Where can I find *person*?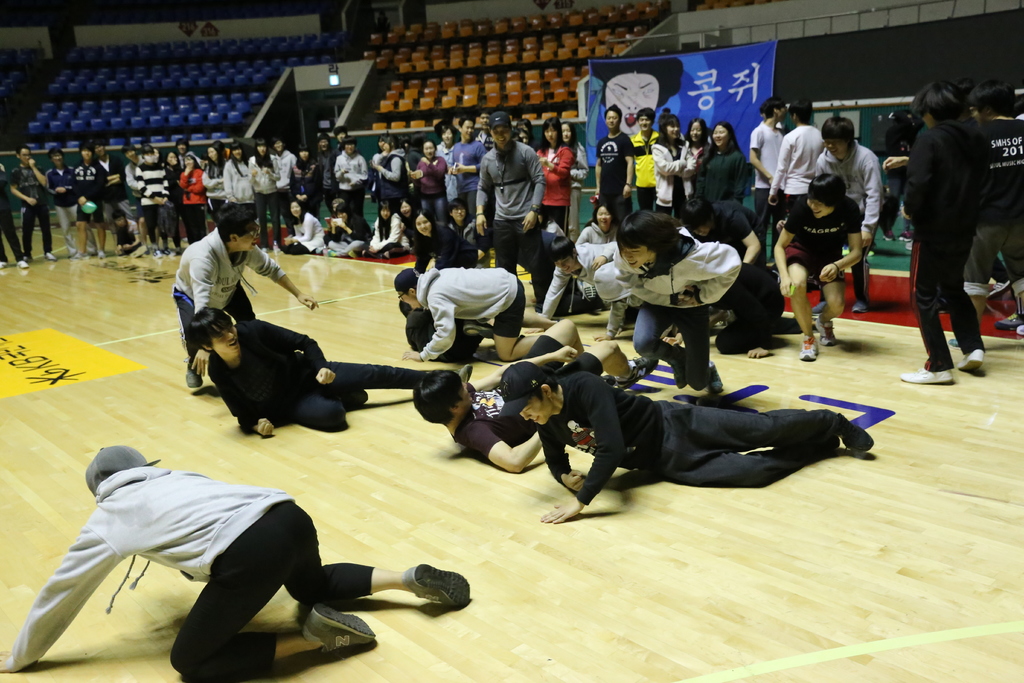
You can find it at (x1=40, y1=142, x2=79, y2=257).
